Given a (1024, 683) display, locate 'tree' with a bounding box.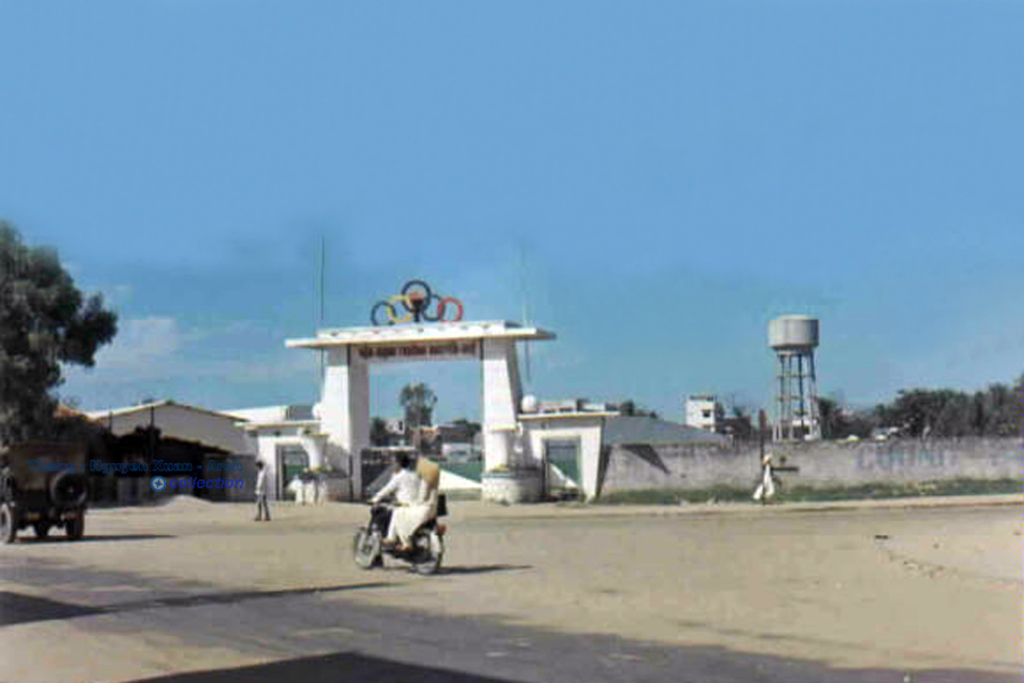
Located: 369, 413, 389, 449.
